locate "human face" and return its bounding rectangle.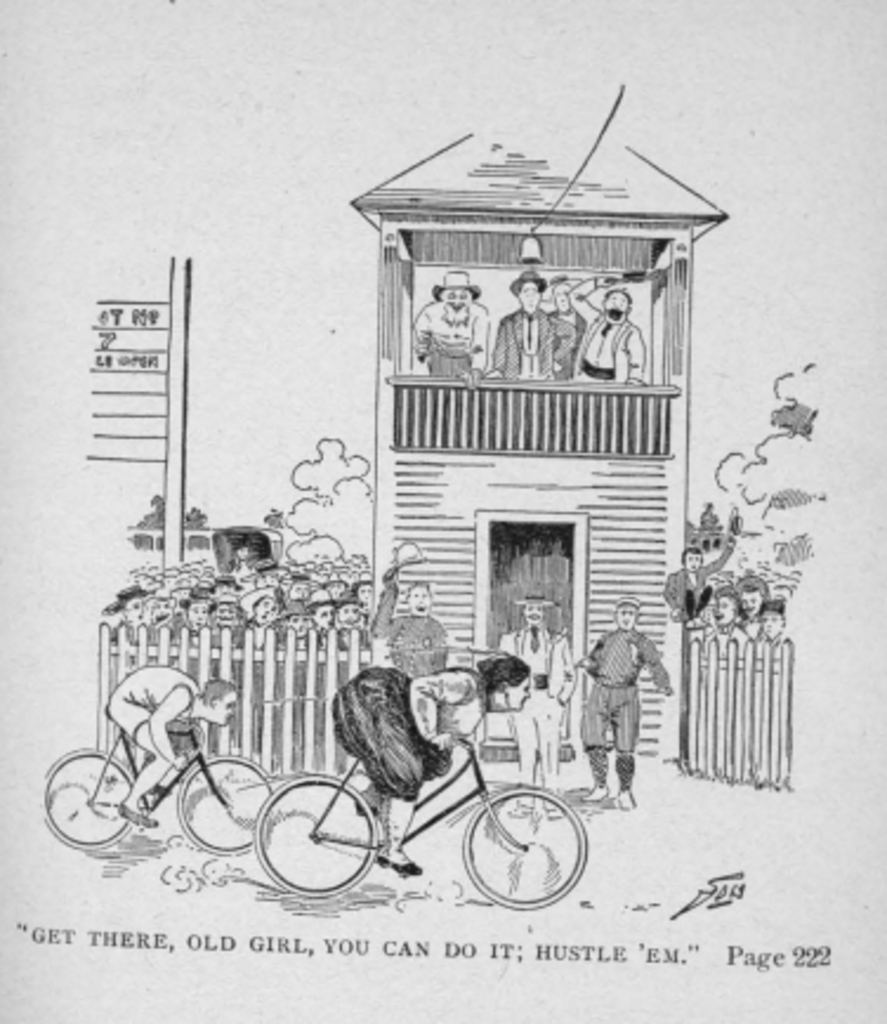
712 583 743 621.
